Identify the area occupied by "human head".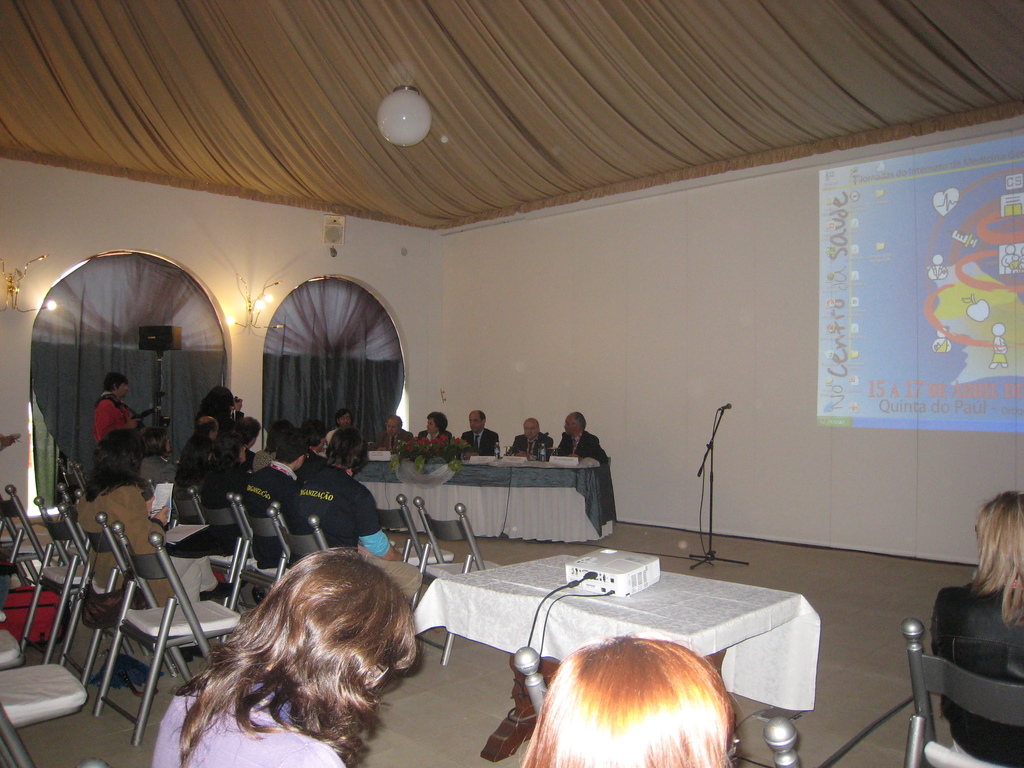
Area: x1=271 y1=550 x2=415 y2=712.
